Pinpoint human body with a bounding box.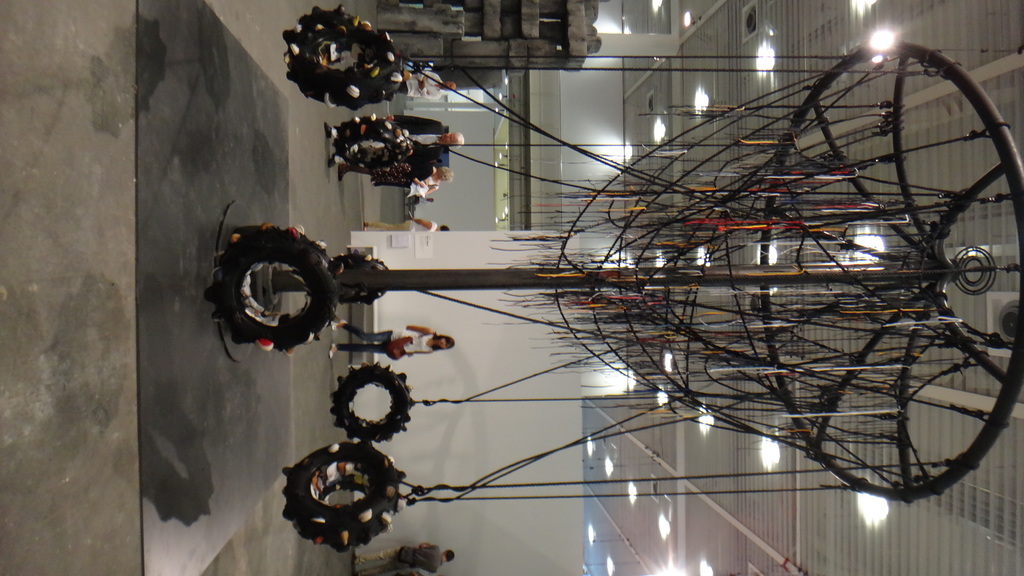
[x1=324, y1=118, x2=465, y2=167].
